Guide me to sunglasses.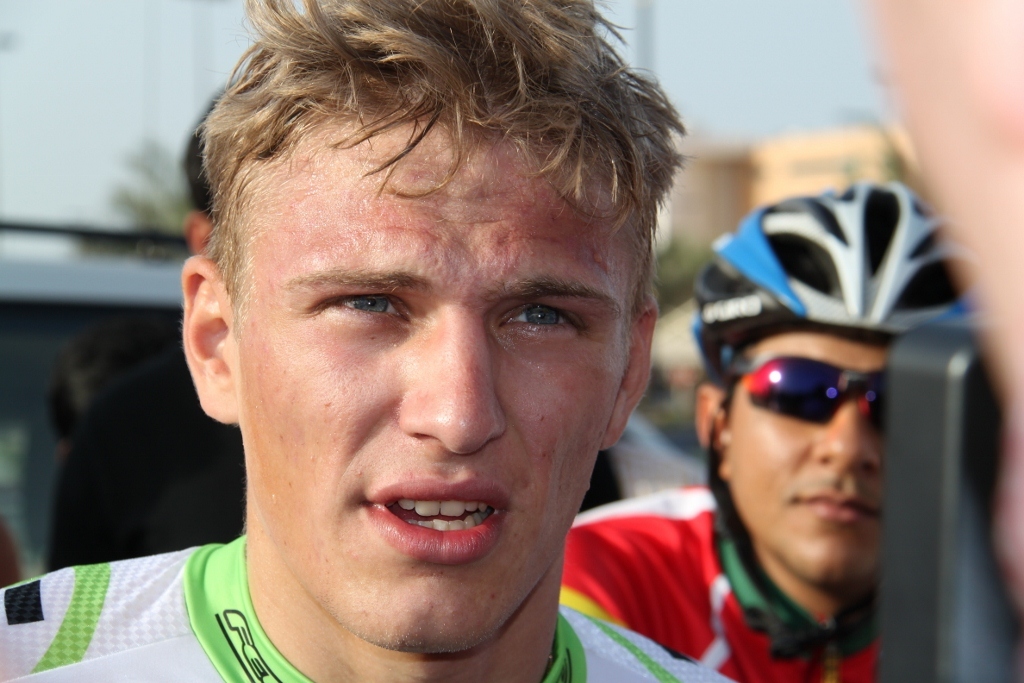
Guidance: (712, 340, 903, 437).
